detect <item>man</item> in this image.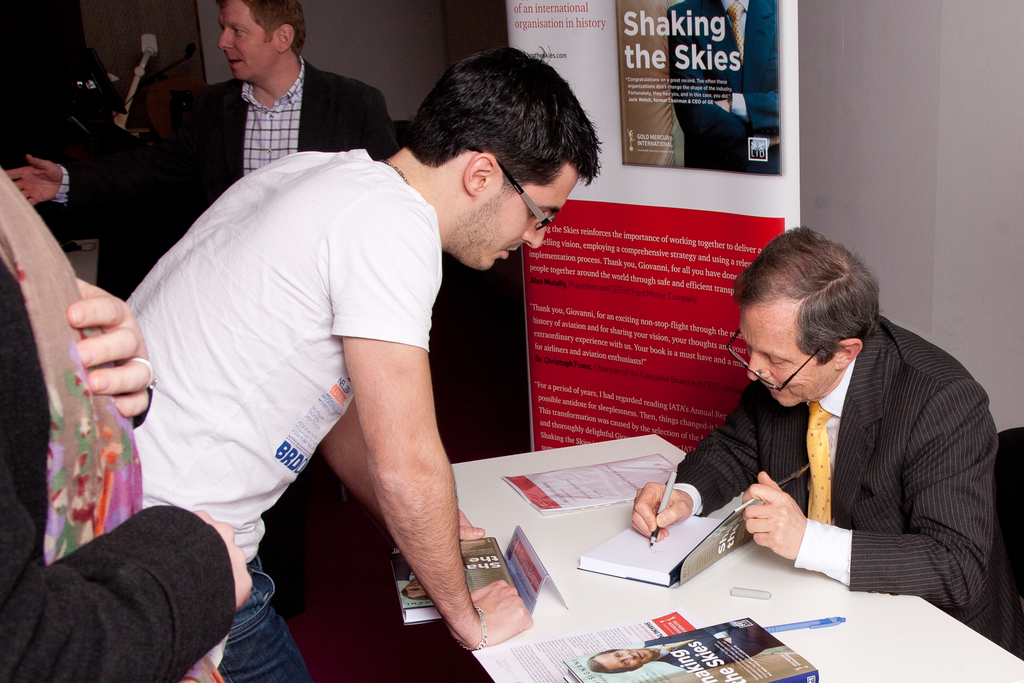
Detection: [x1=6, y1=0, x2=388, y2=600].
